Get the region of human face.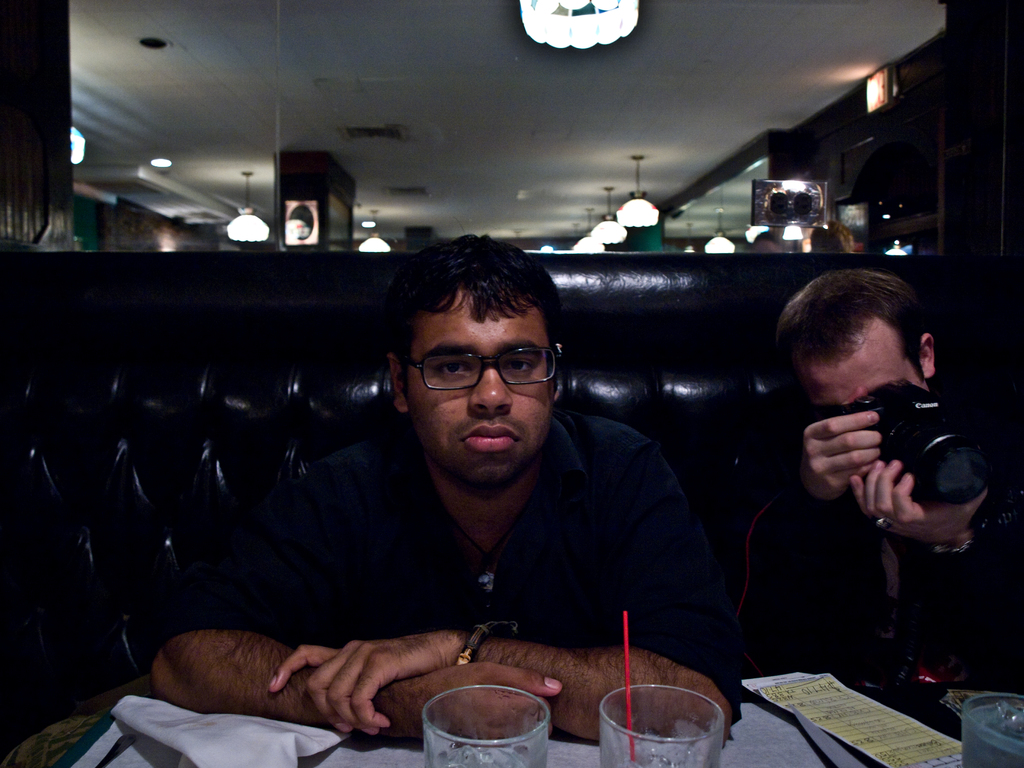
select_region(405, 284, 552, 491).
